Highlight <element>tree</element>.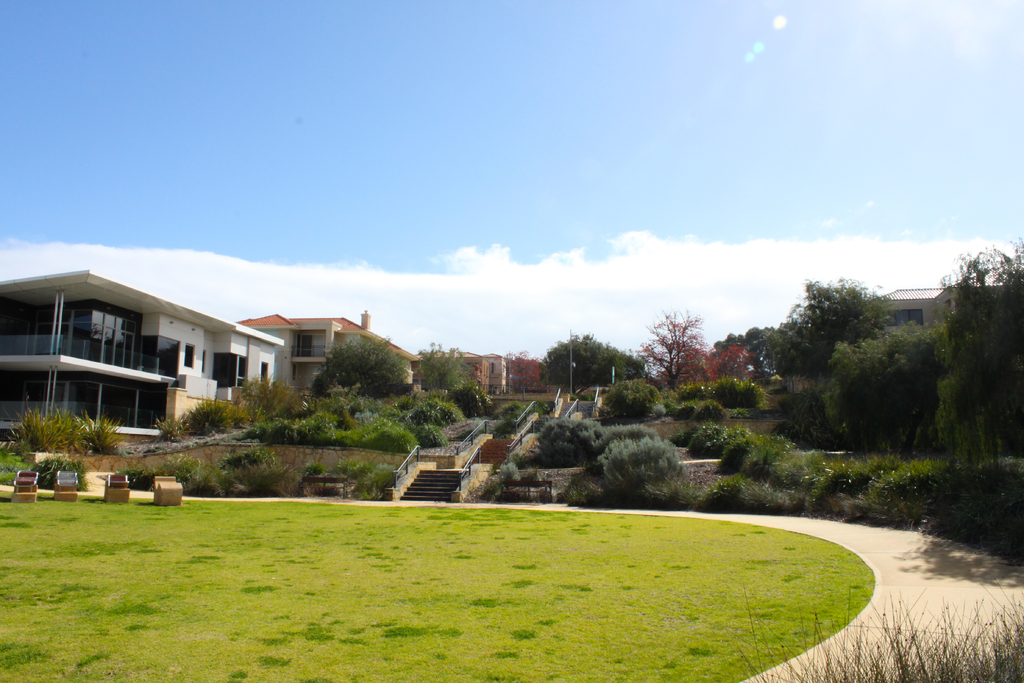
Highlighted region: [413,338,480,404].
